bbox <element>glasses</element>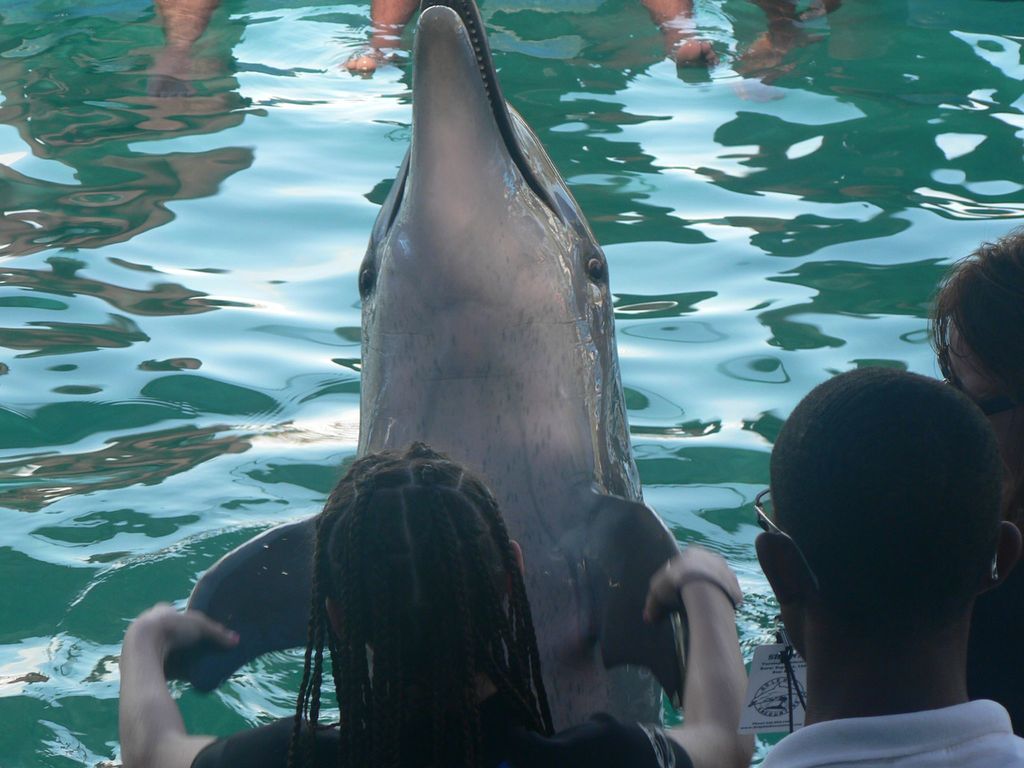
[x1=753, y1=485, x2=1002, y2=596]
